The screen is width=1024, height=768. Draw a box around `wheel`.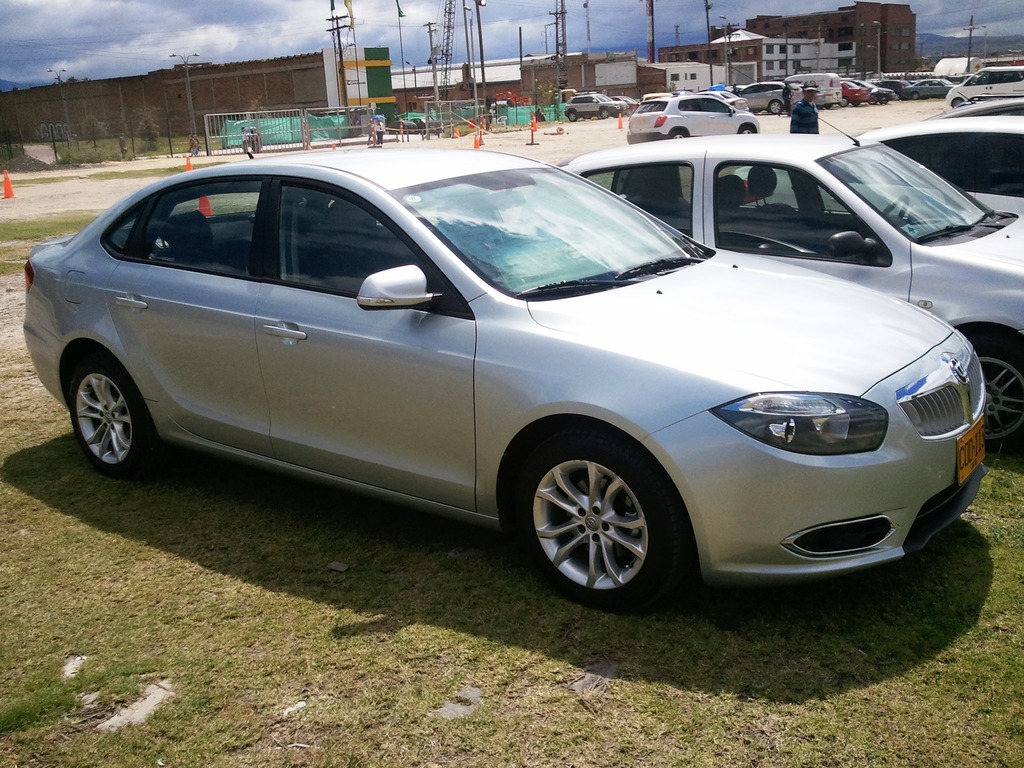
836 96 846 106.
